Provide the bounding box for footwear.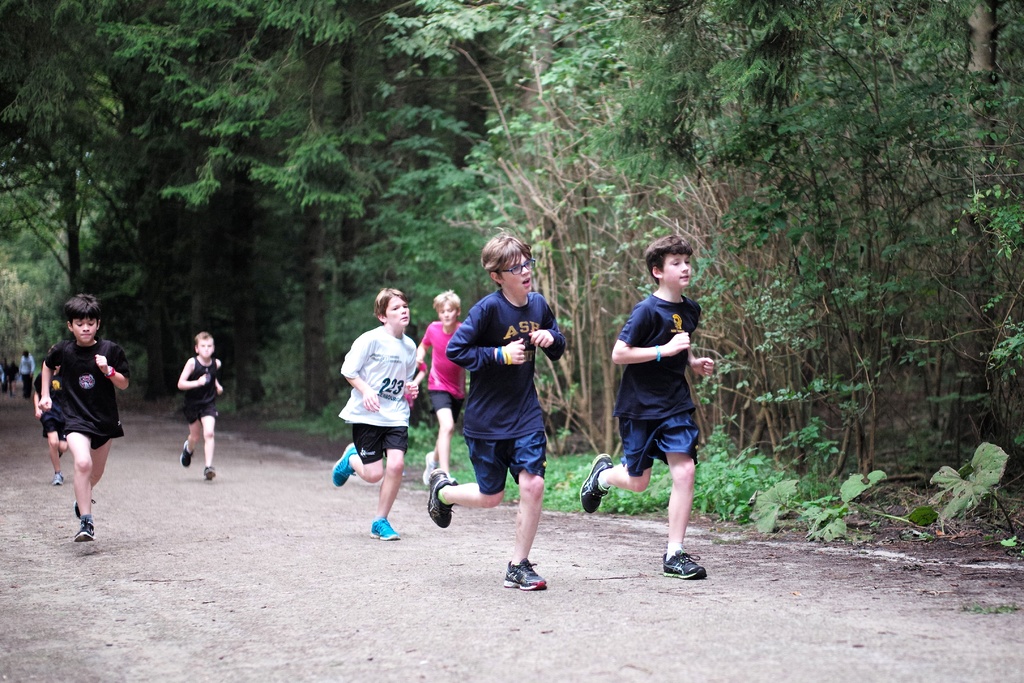
54 470 65 487.
